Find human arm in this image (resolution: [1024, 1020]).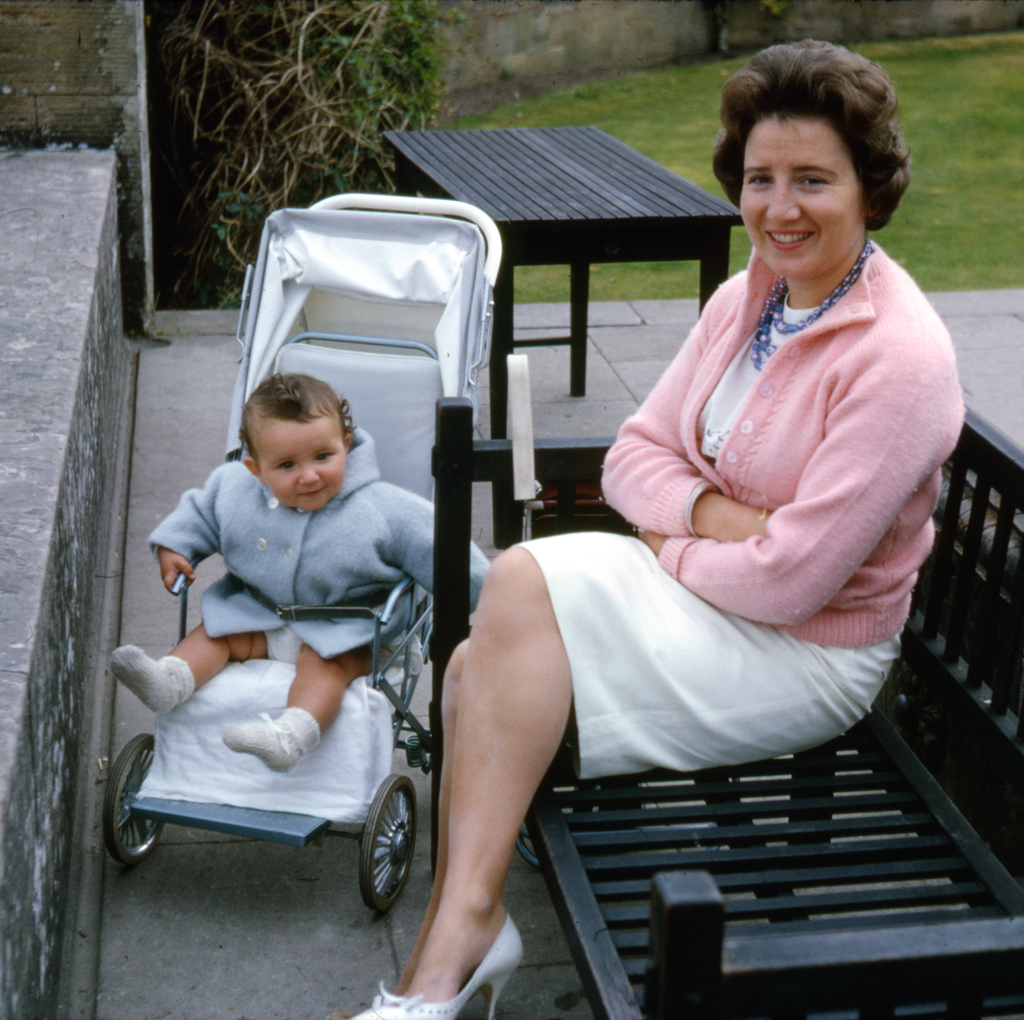
384:474:495:622.
